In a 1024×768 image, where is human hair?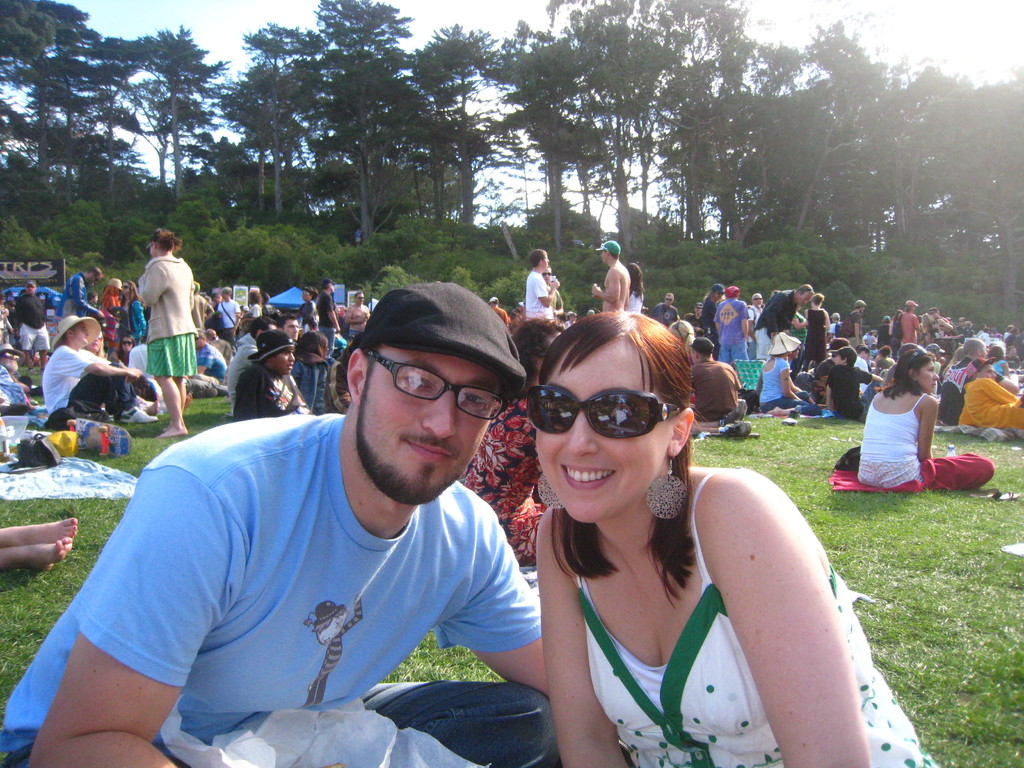
126,281,146,307.
